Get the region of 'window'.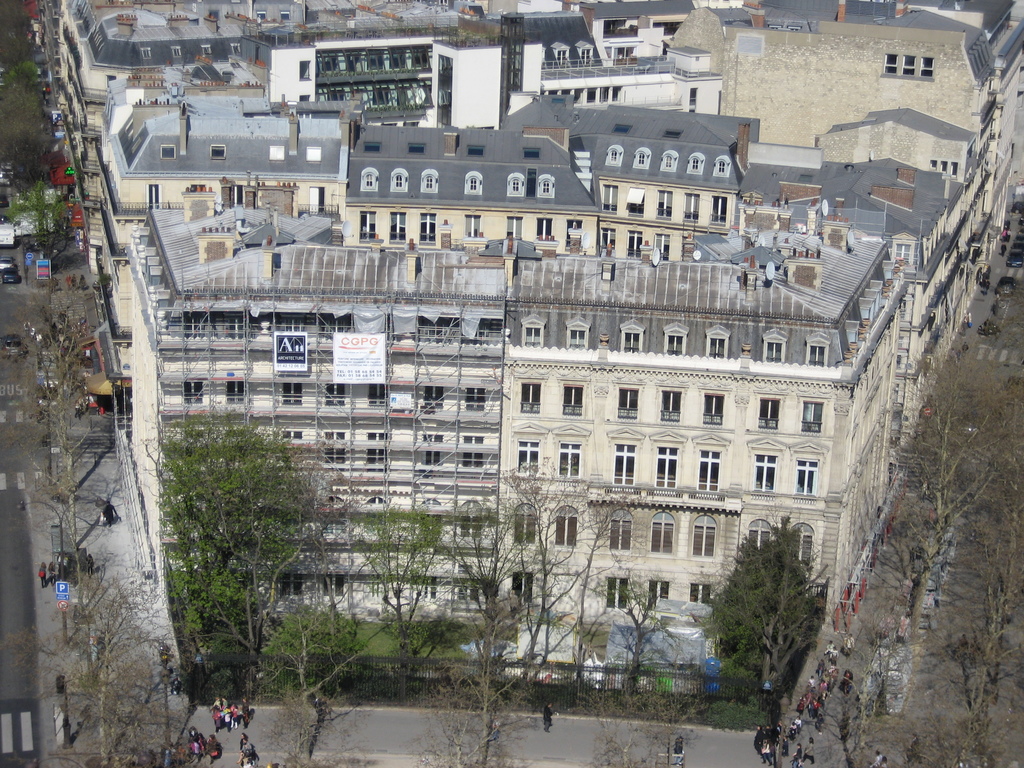
pyautogui.locateOnScreen(521, 319, 550, 343).
